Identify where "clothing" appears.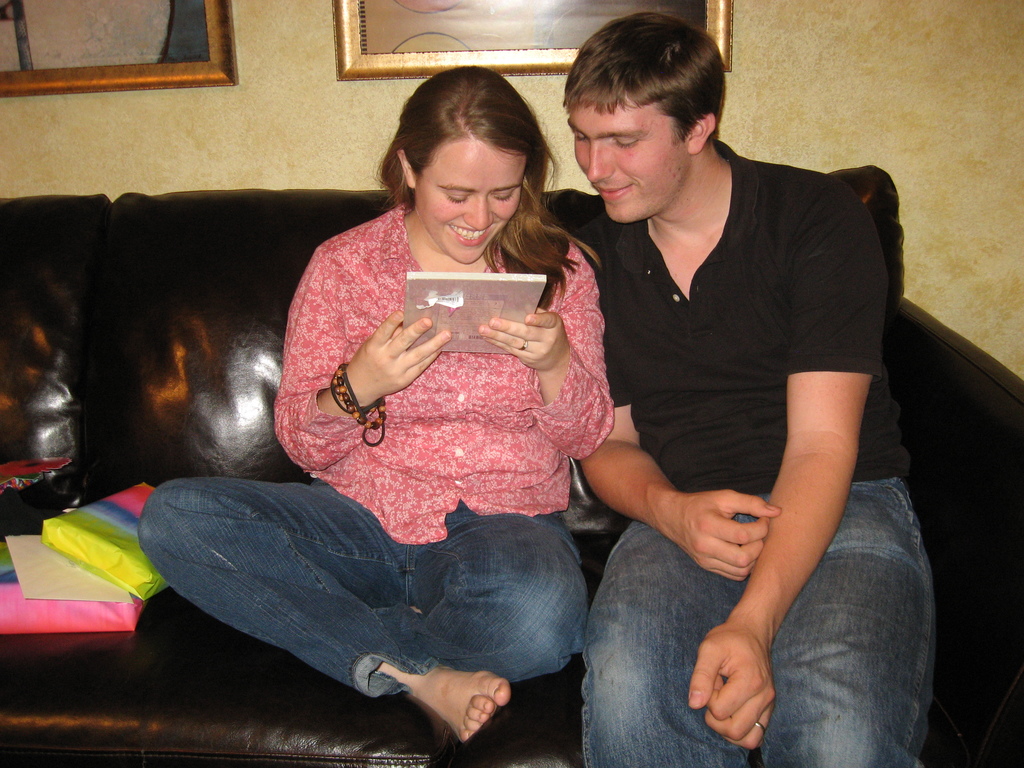
Appears at box=[240, 189, 630, 651].
